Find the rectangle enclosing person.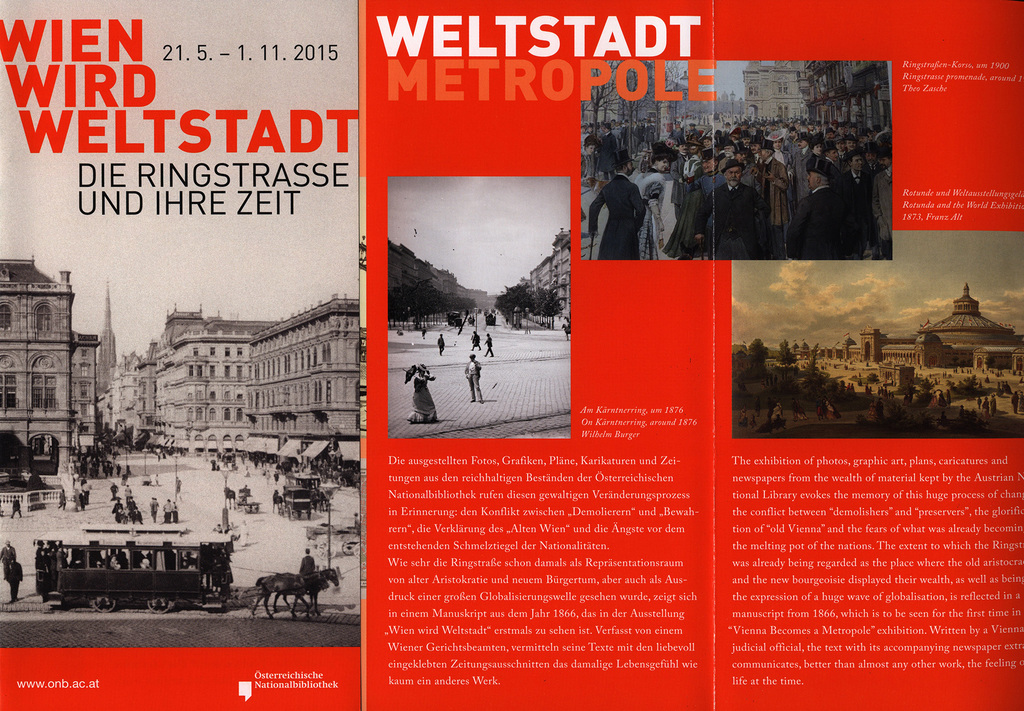
locate(432, 330, 447, 356).
